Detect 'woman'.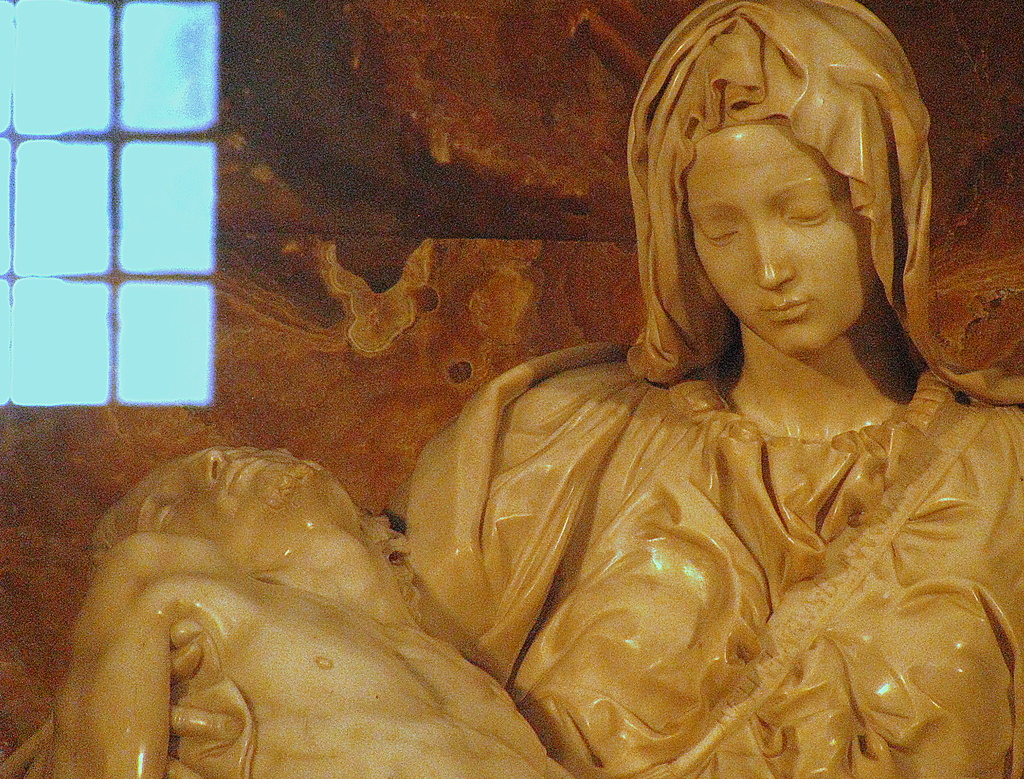
Detected at box=[155, 0, 1023, 778].
